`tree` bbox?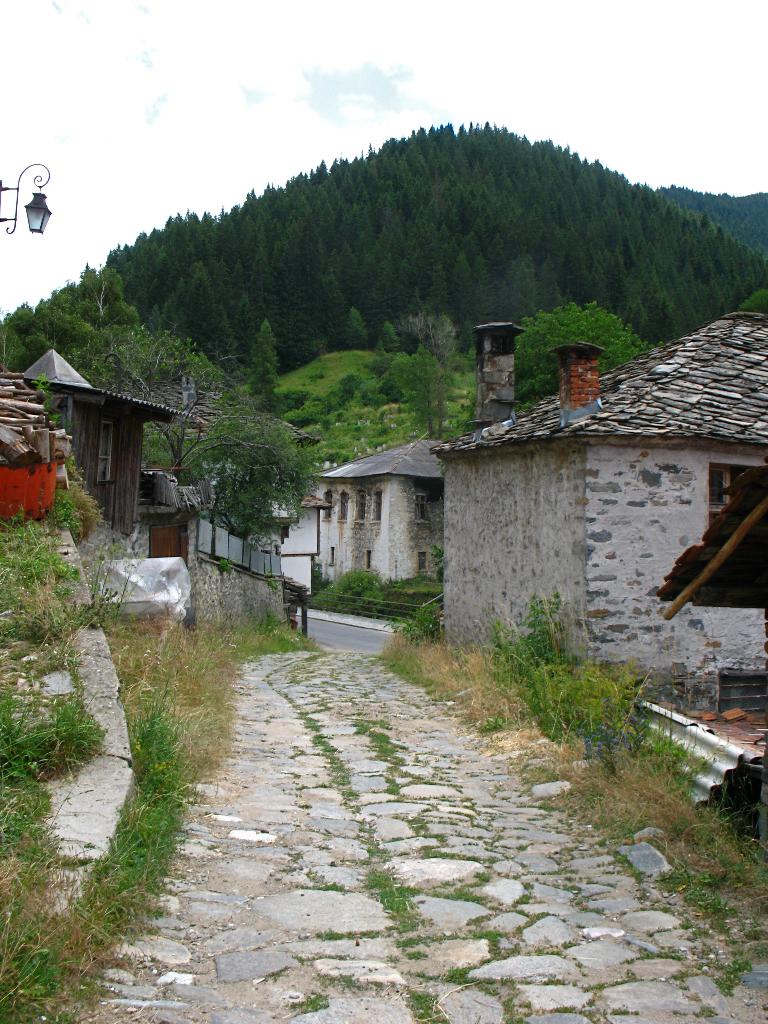
left=469, top=254, right=504, bottom=310
